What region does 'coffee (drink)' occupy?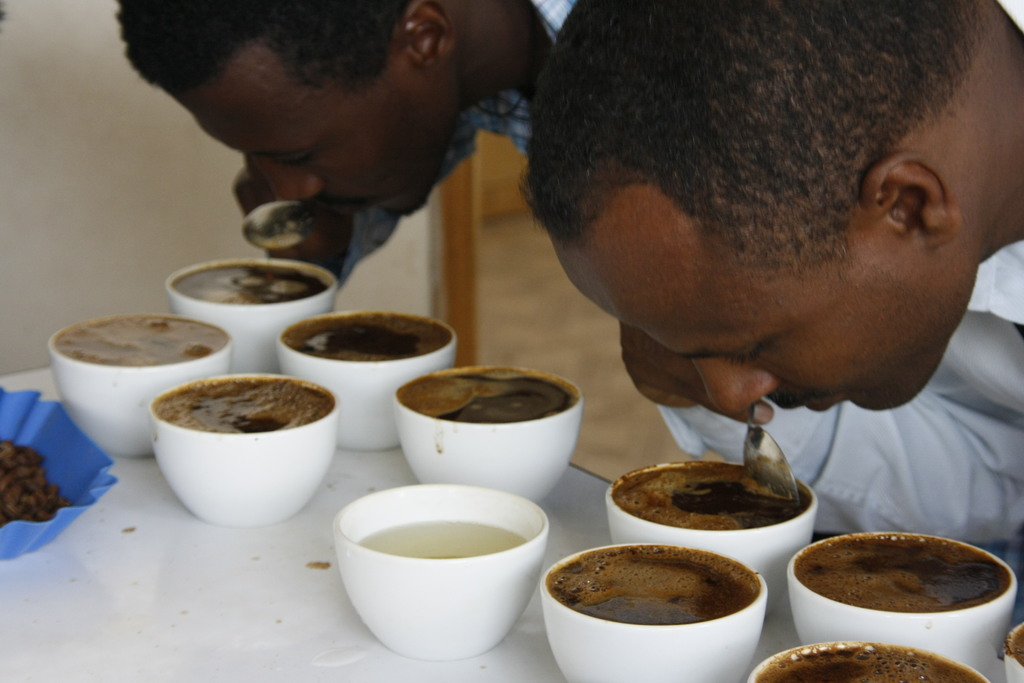
559, 552, 783, 671.
